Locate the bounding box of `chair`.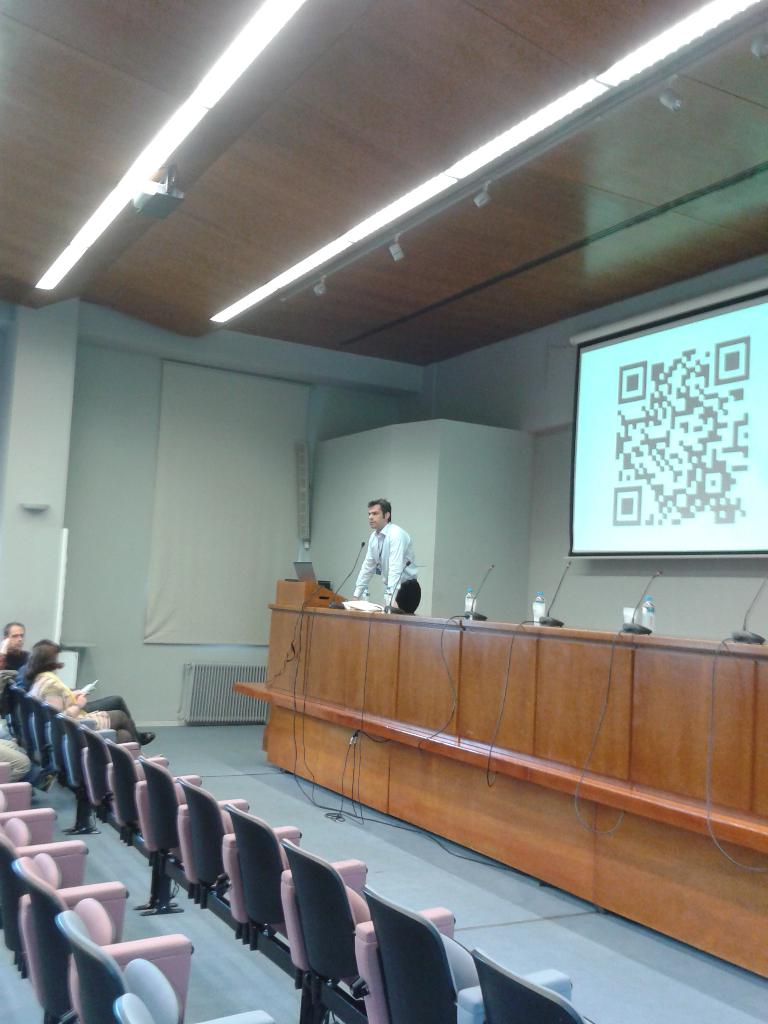
Bounding box: pyautogui.locateOnScreen(79, 724, 166, 821).
